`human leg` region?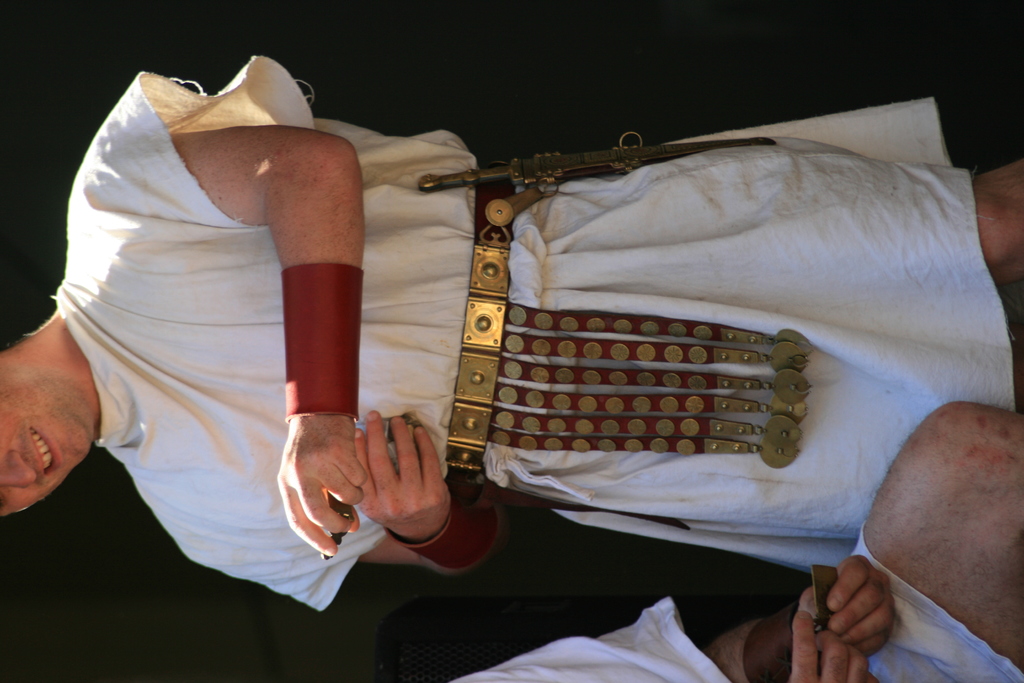
bbox=(975, 158, 1023, 286)
